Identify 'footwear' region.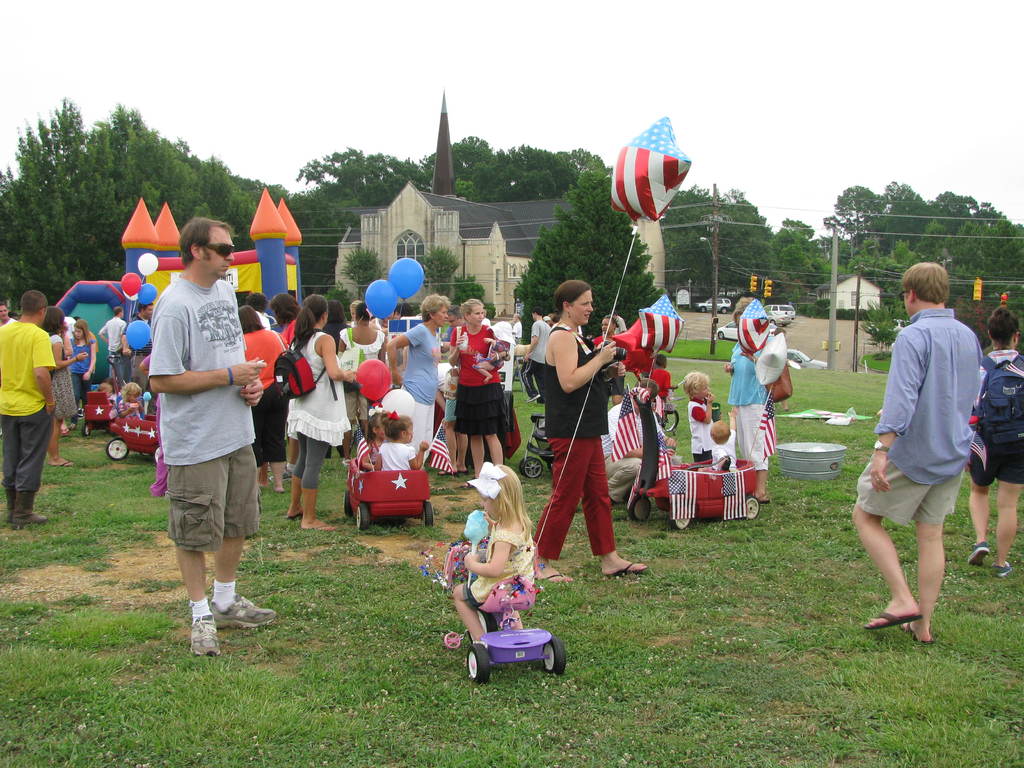
Region: [left=966, top=540, right=989, bottom=569].
